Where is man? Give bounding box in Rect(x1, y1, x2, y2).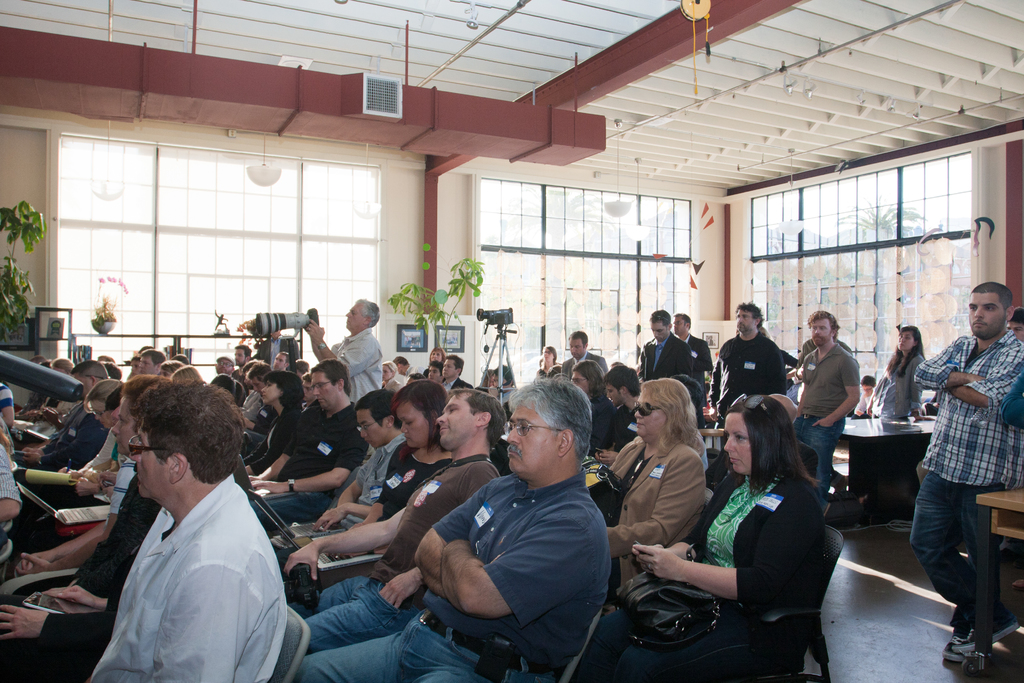
Rect(668, 309, 705, 400).
